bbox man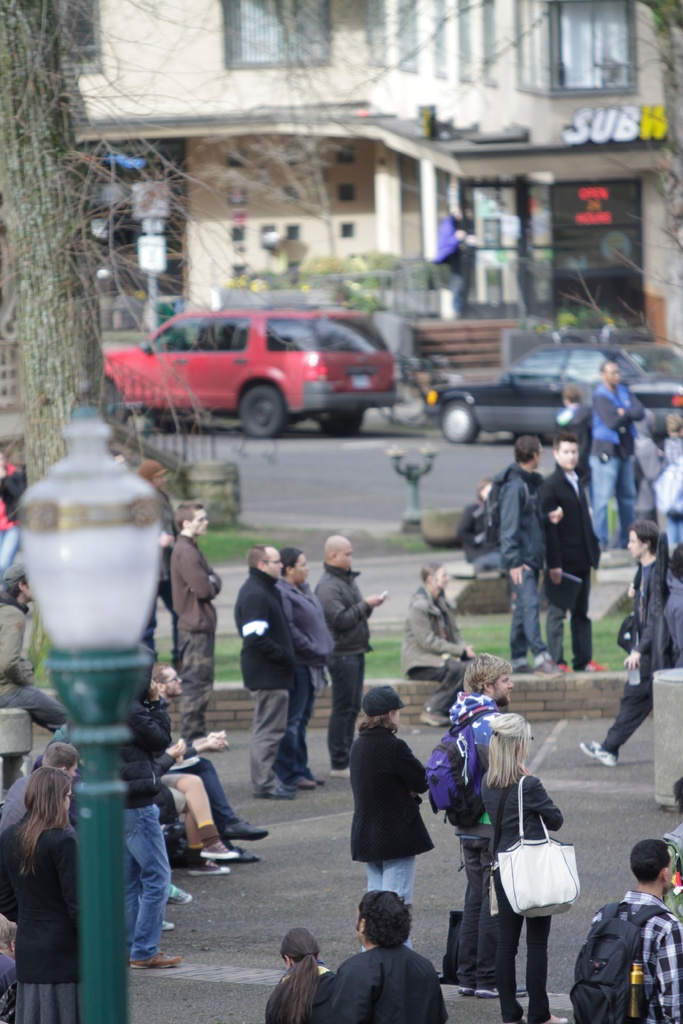
x1=441, y1=654, x2=512, y2=999
